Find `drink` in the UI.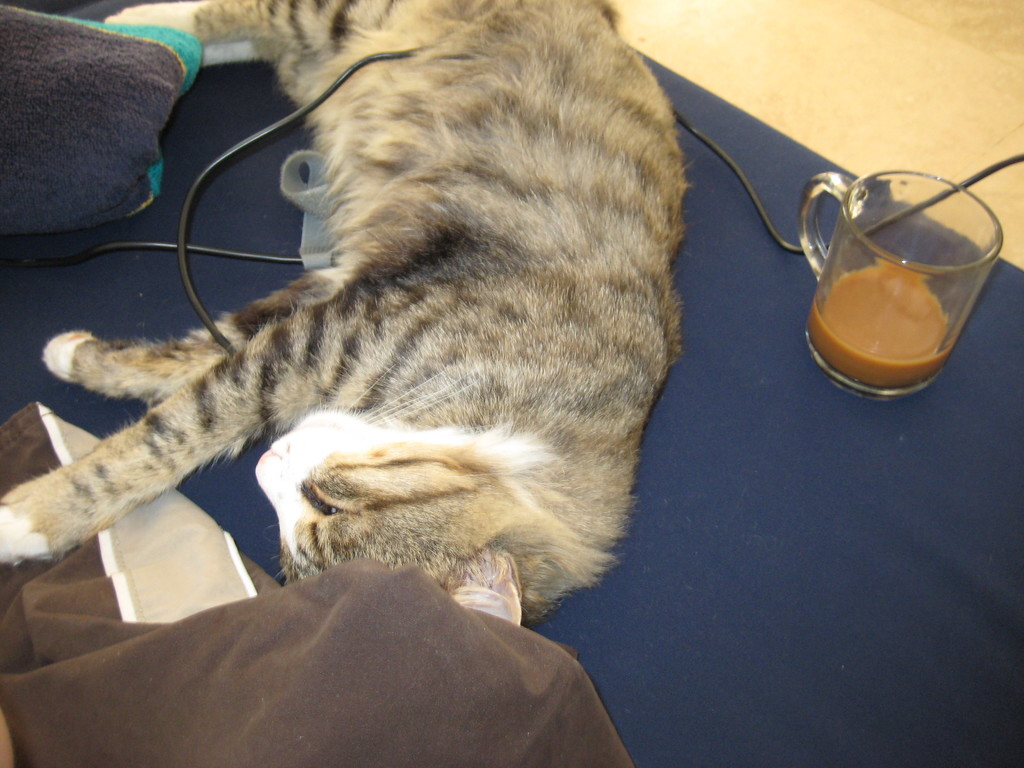
UI element at x1=804, y1=170, x2=989, y2=396.
